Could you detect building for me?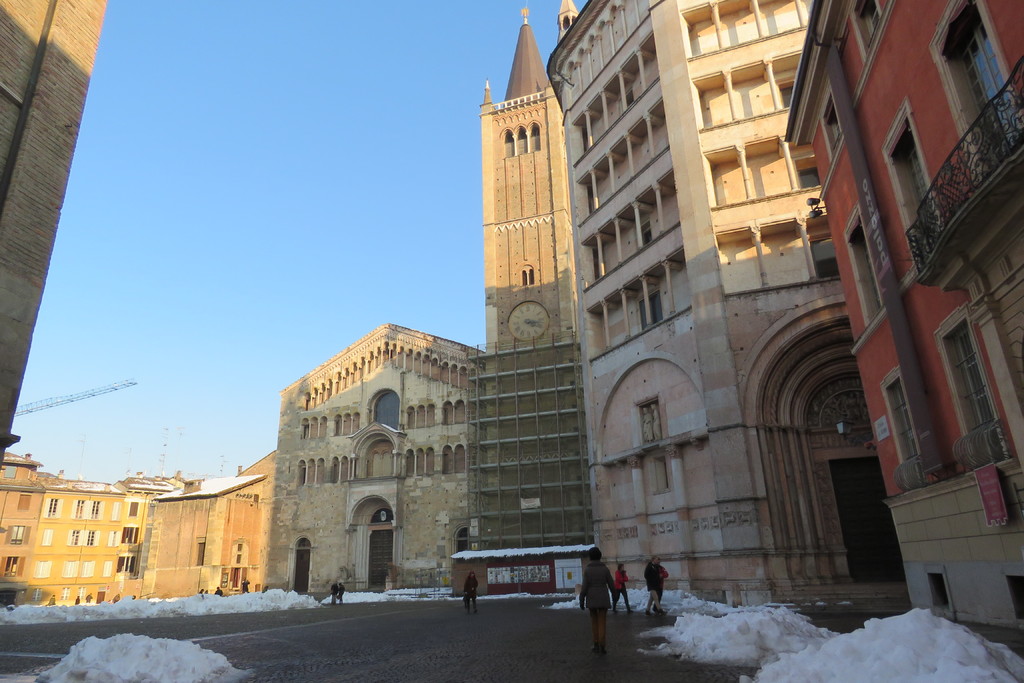
Detection result: bbox(456, 0, 595, 541).
